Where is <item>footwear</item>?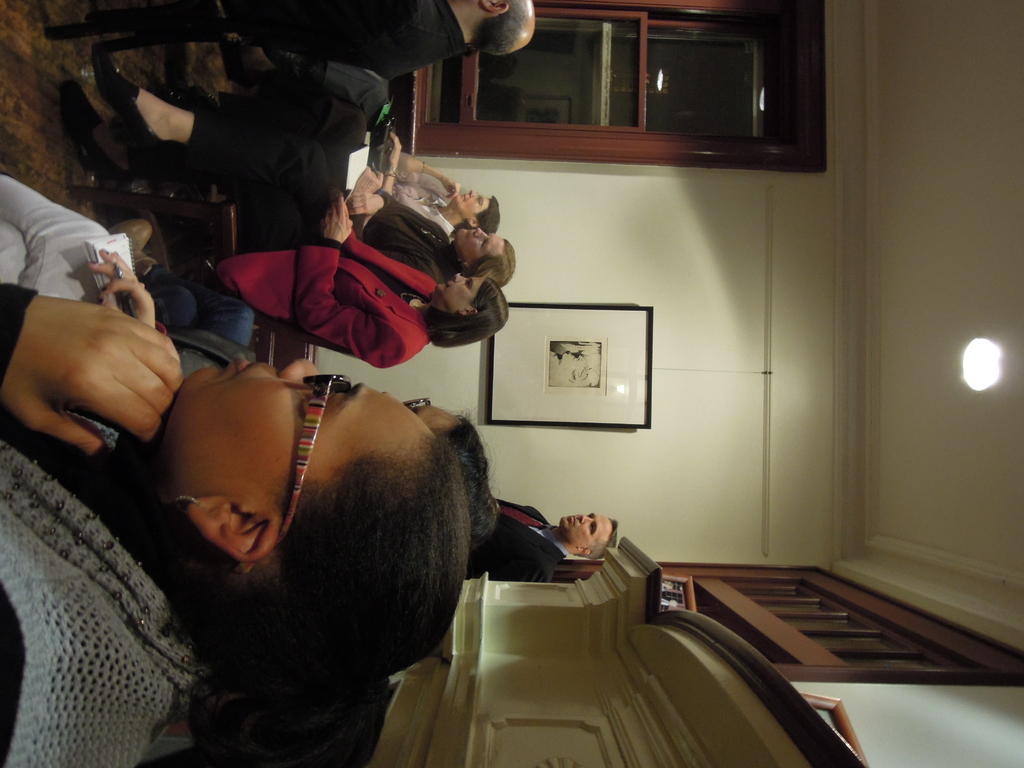
select_region(109, 219, 155, 280).
